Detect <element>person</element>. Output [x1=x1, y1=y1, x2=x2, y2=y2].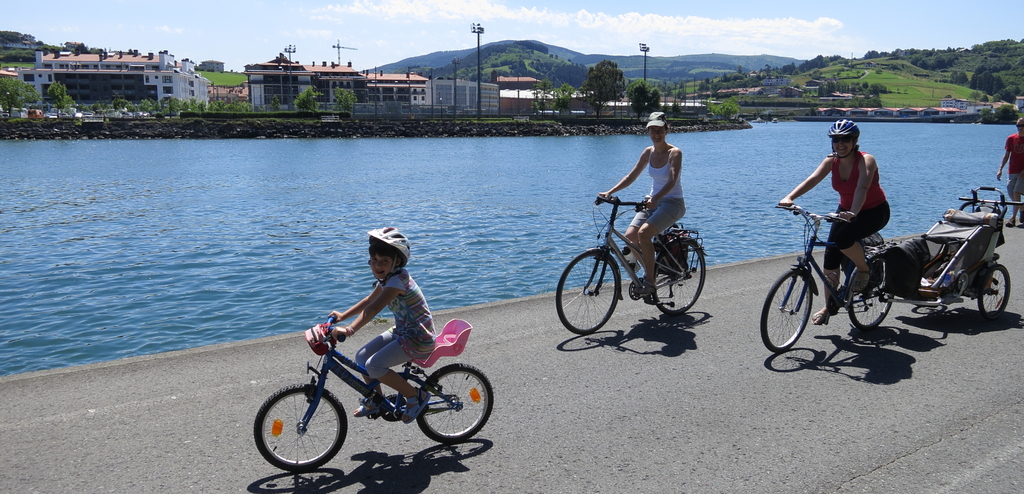
[x1=771, y1=118, x2=892, y2=332].
